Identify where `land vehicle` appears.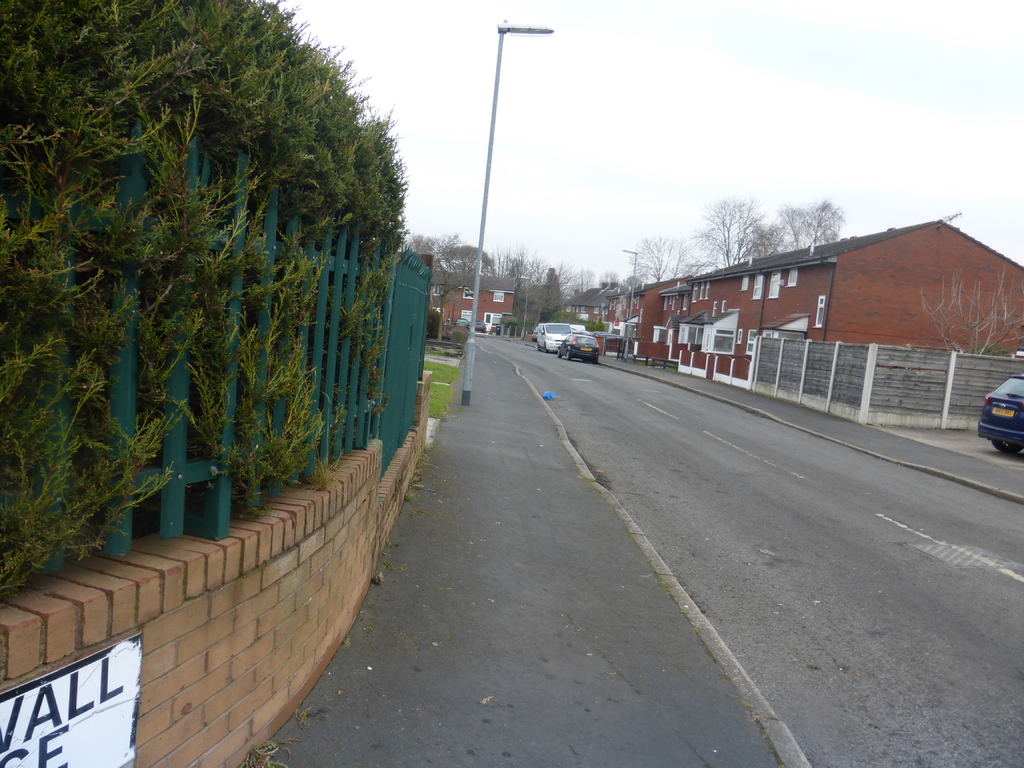
Appears at select_region(548, 330, 610, 362).
